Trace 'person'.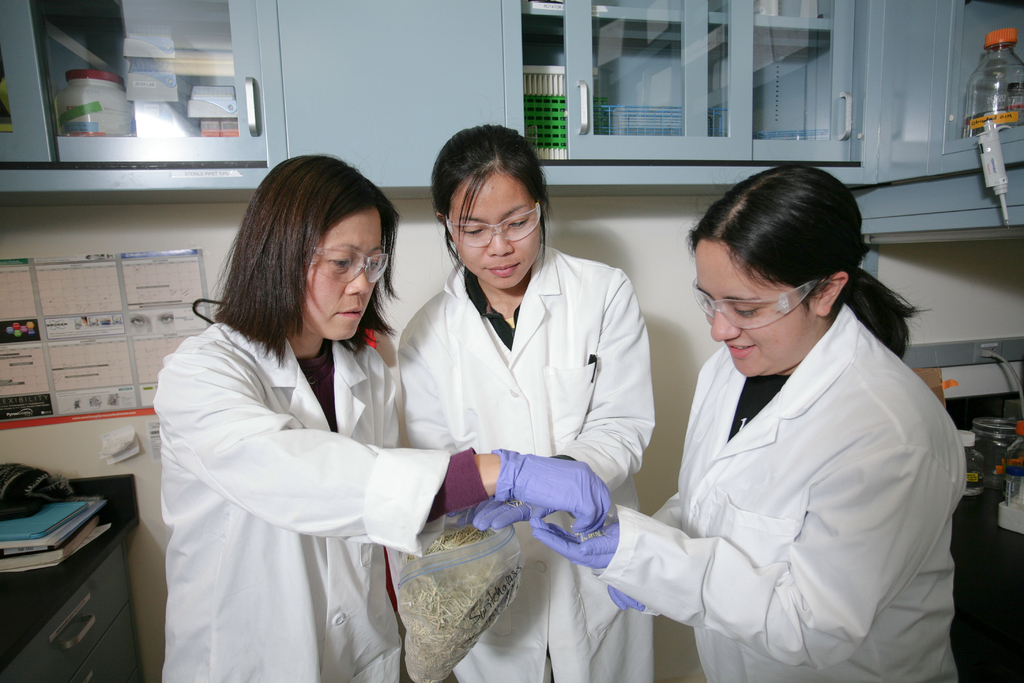
Traced to 620,163,975,682.
